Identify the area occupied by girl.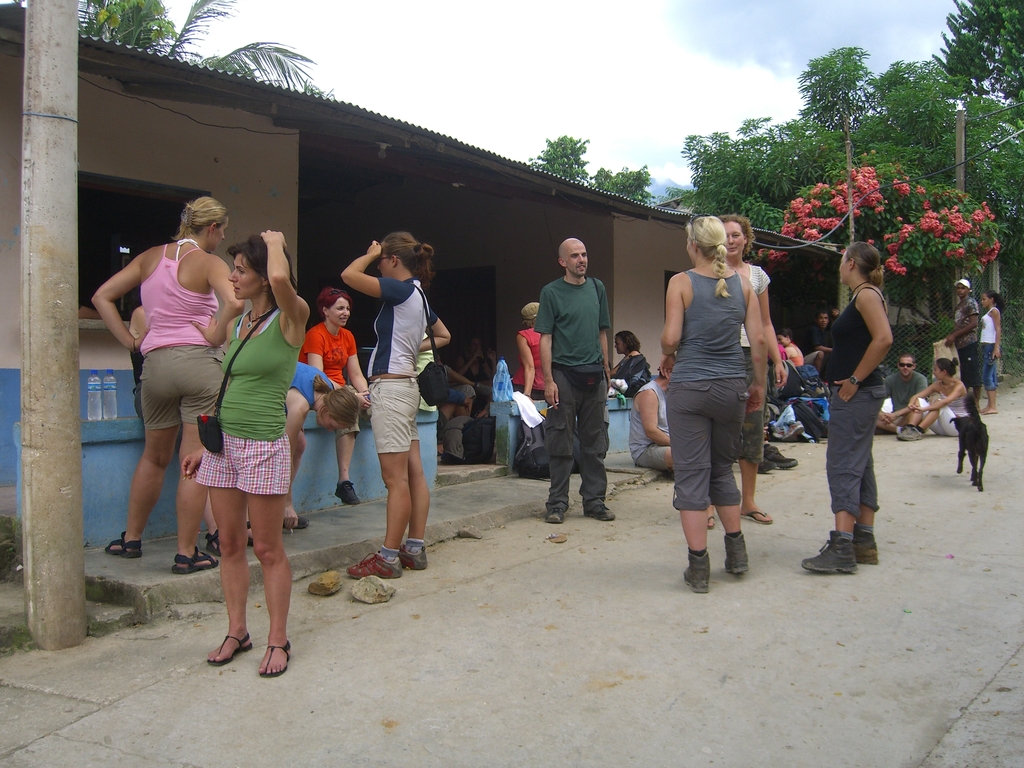
Area: <bbox>511, 303, 546, 397</bbox>.
